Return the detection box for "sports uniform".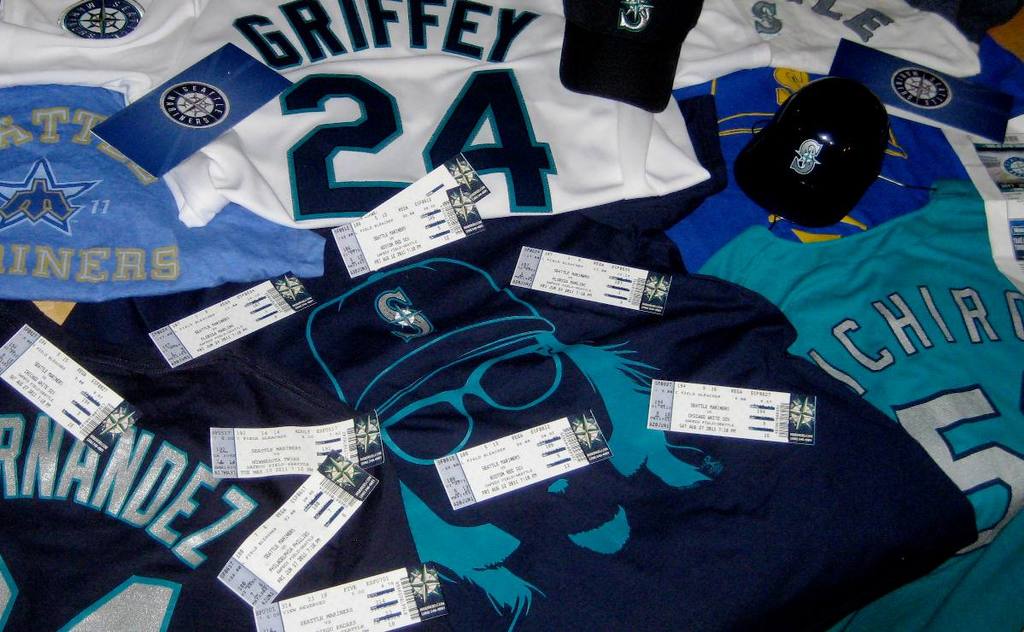
{"left": 0, "top": 296, "right": 375, "bottom": 631}.
